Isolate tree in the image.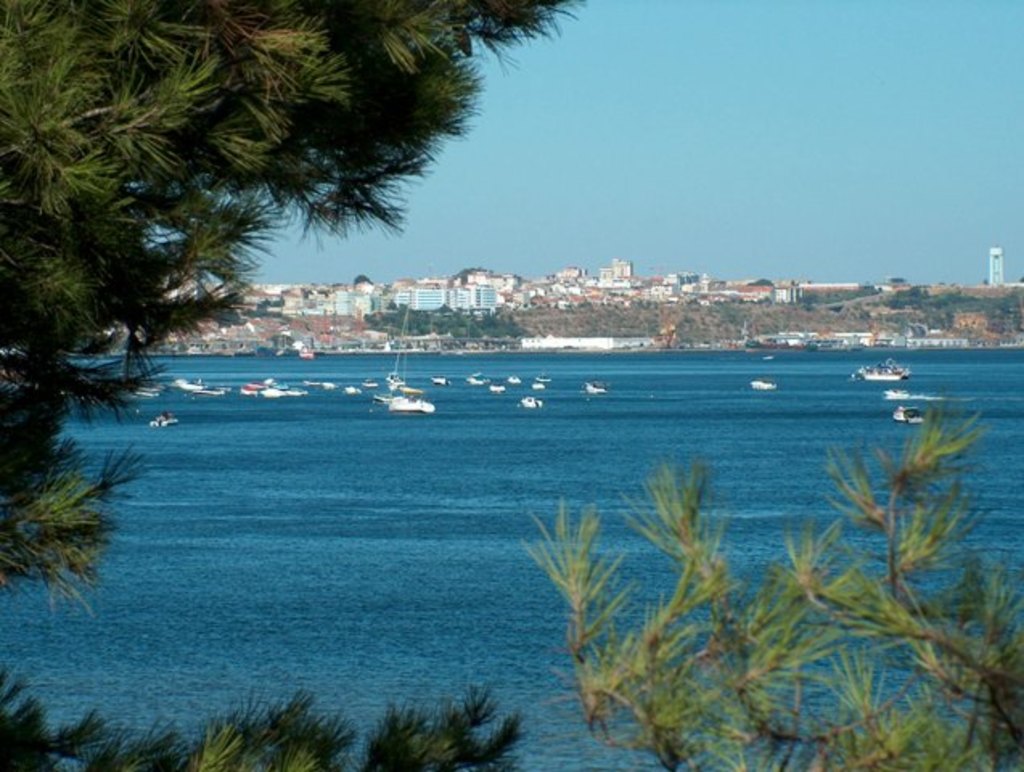
Isolated region: {"x1": 514, "y1": 399, "x2": 1022, "y2": 770}.
